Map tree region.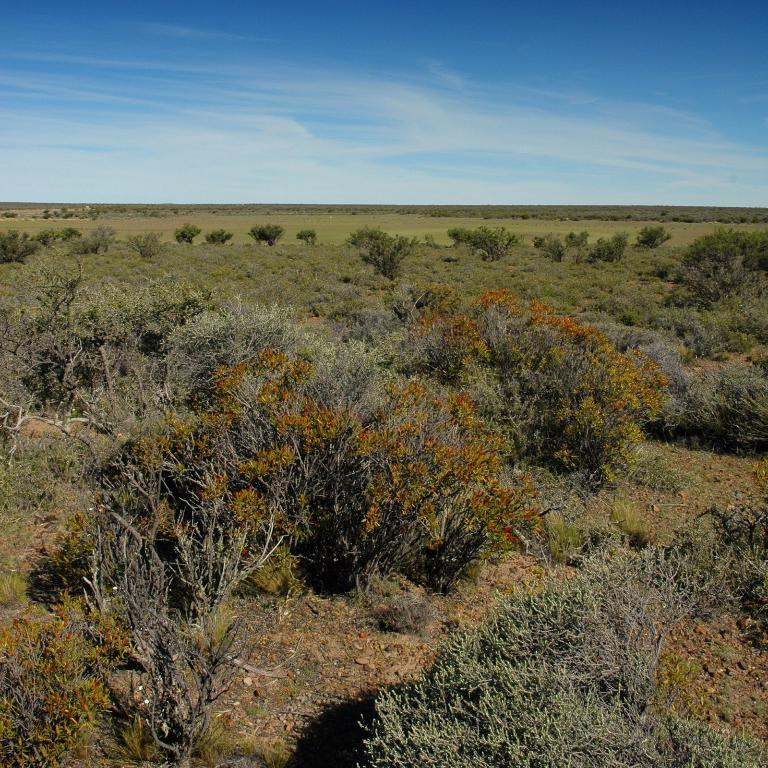
Mapped to (left=294, top=231, right=323, bottom=251).
